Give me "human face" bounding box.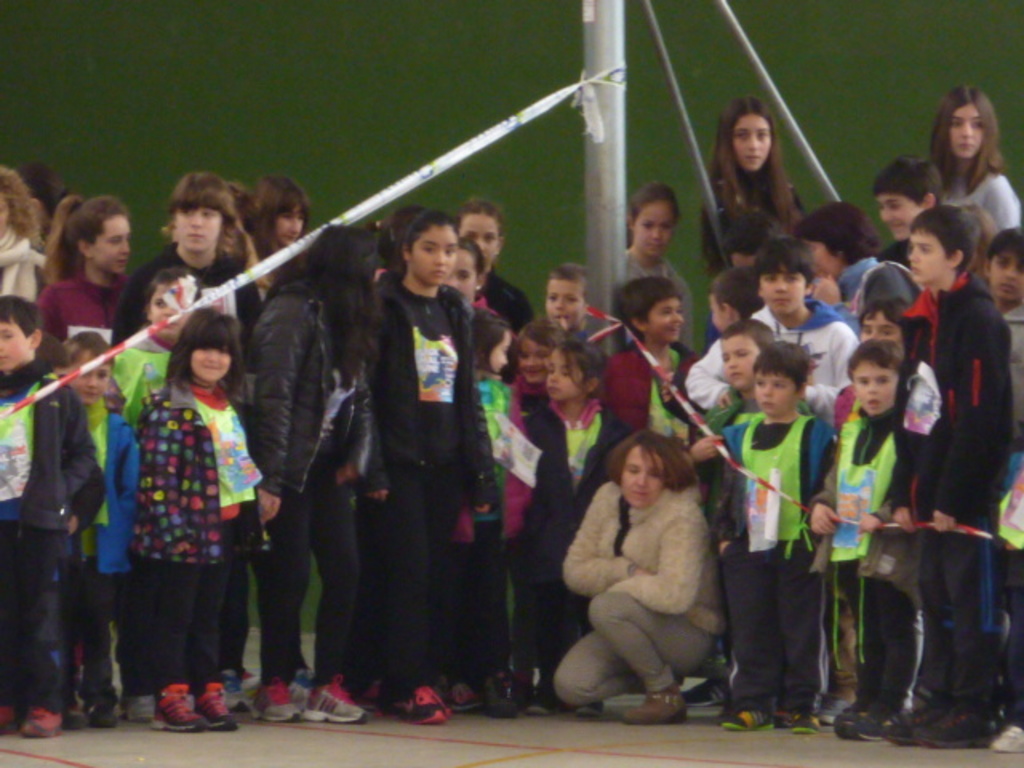
crop(734, 254, 757, 274).
